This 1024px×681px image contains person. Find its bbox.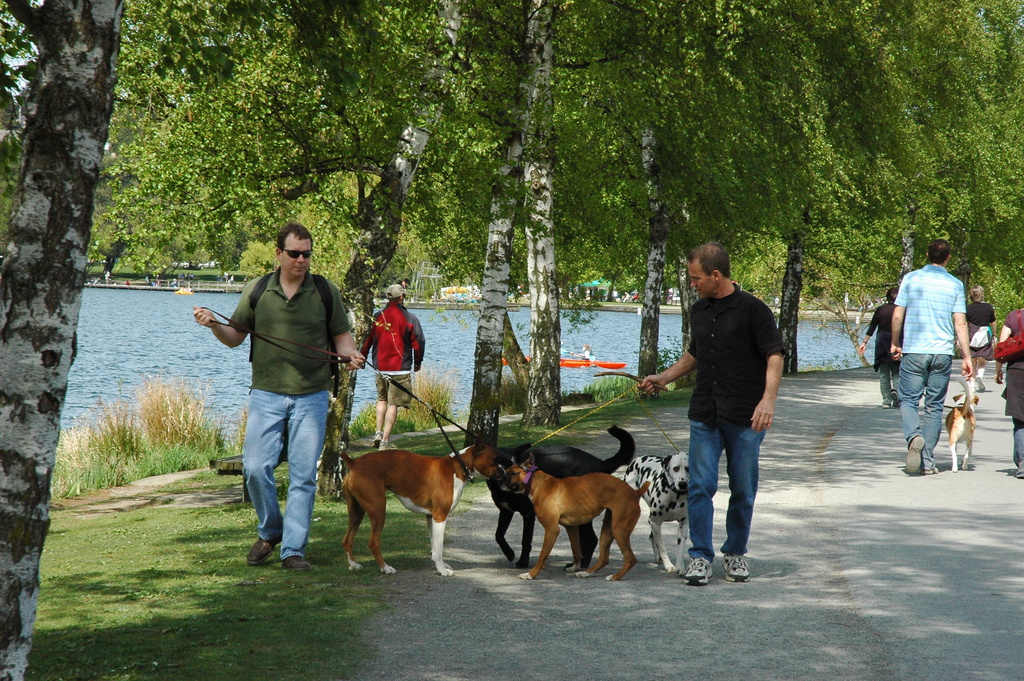
x1=194, y1=224, x2=367, y2=568.
